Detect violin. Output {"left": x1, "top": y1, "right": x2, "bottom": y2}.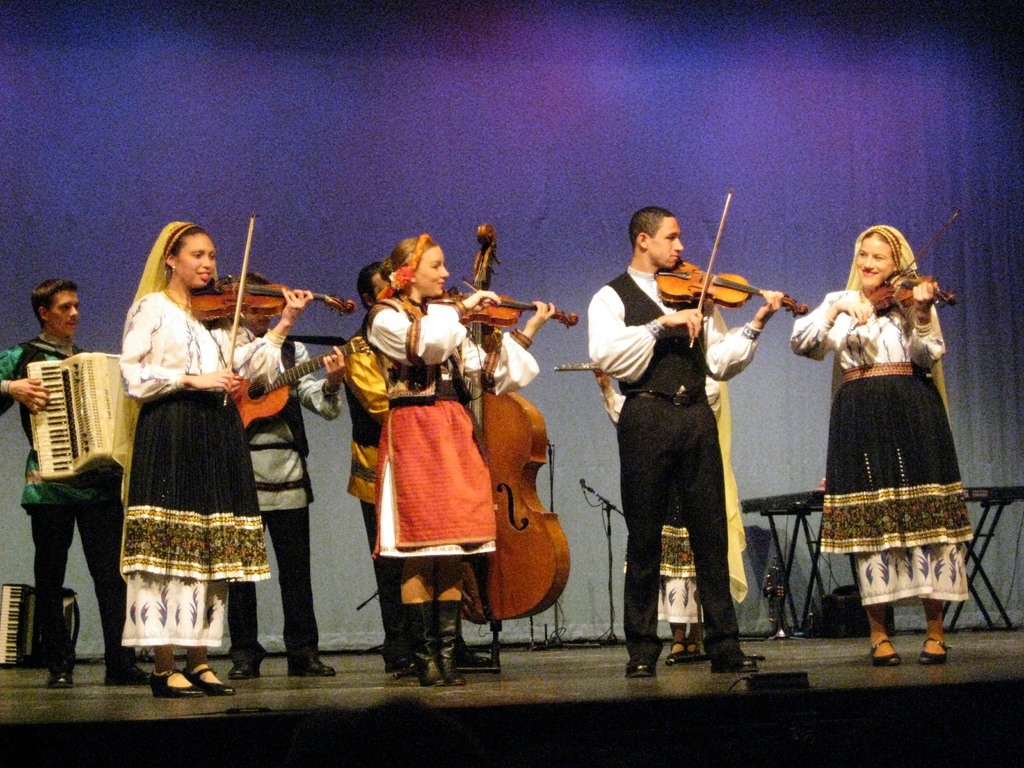
{"left": 655, "top": 187, "right": 808, "bottom": 352}.
